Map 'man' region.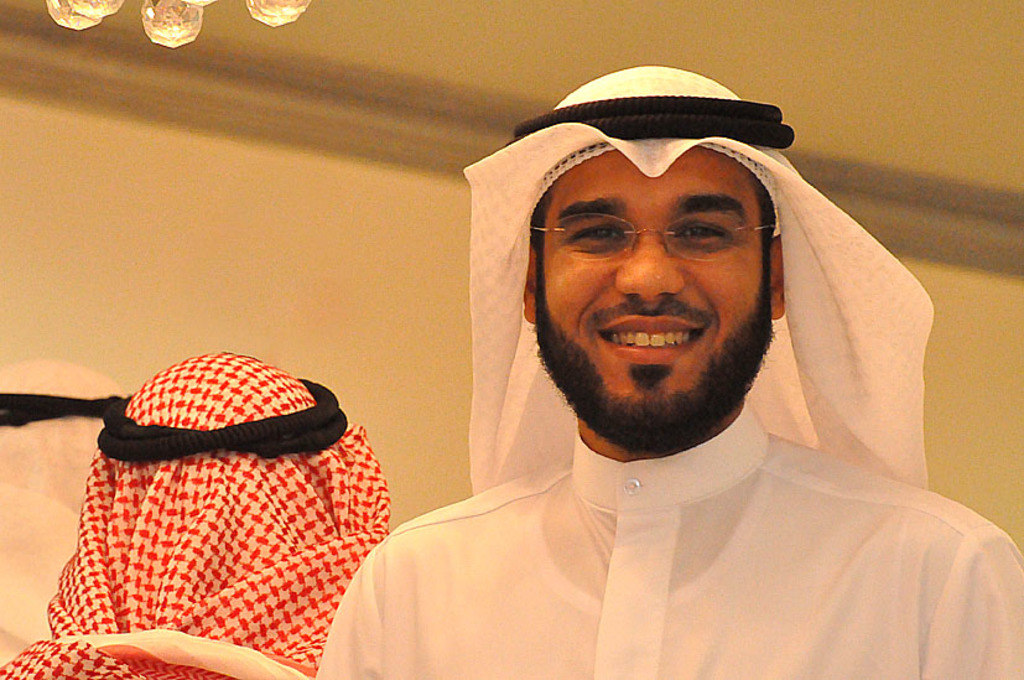
Mapped to x1=0 y1=344 x2=389 y2=679.
